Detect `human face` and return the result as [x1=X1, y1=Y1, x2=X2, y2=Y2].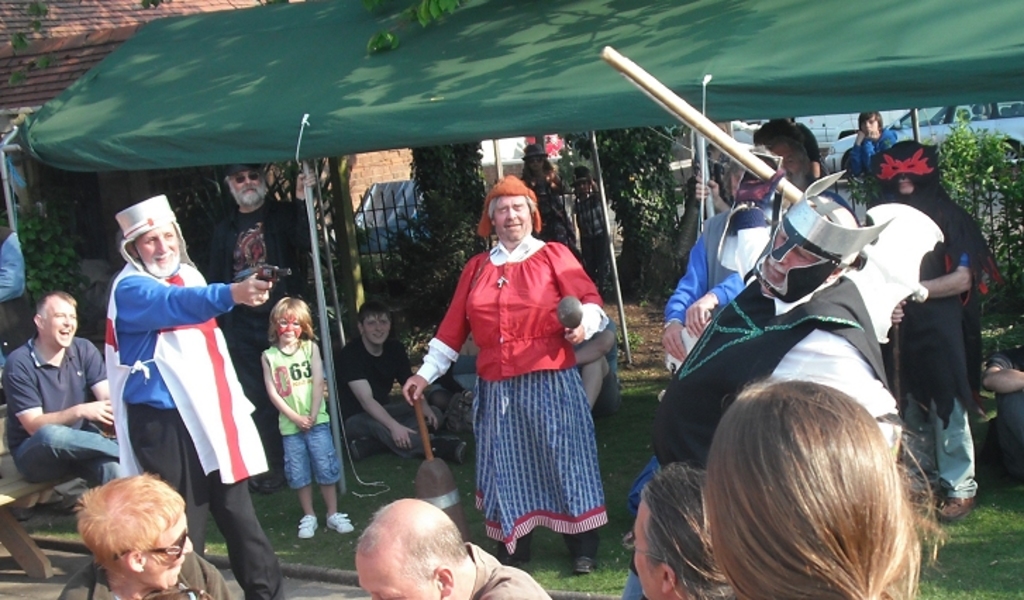
[x1=776, y1=145, x2=796, y2=183].
